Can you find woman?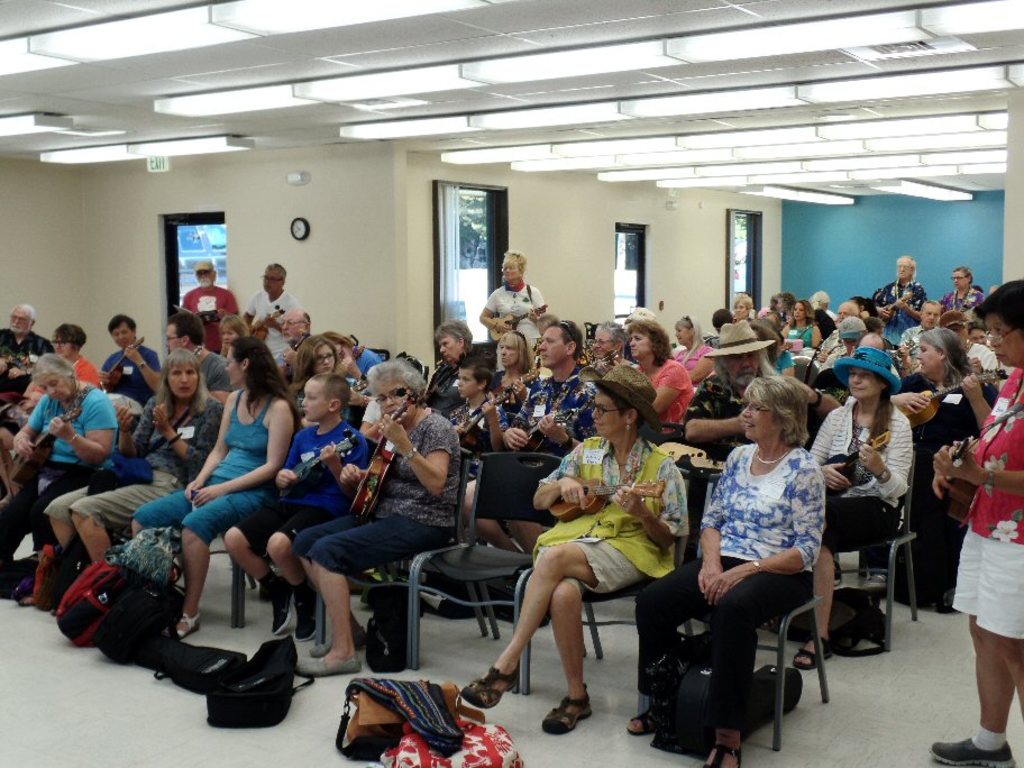
Yes, bounding box: box(622, 319, 694, 432).
